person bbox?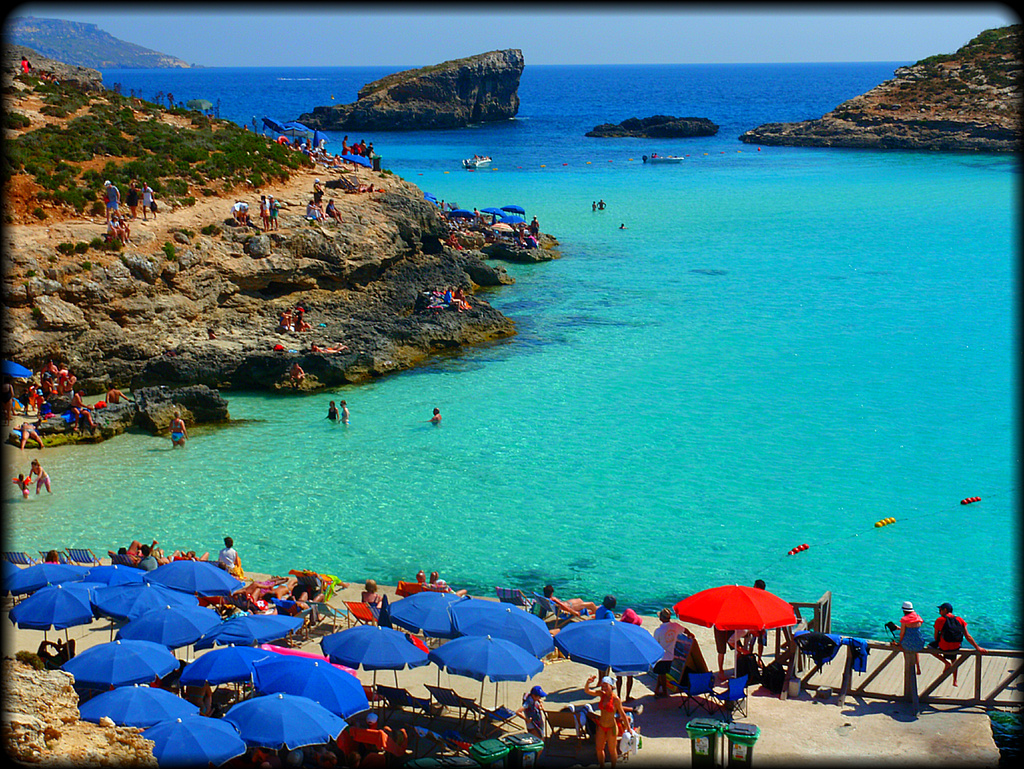
615:603:646:695
